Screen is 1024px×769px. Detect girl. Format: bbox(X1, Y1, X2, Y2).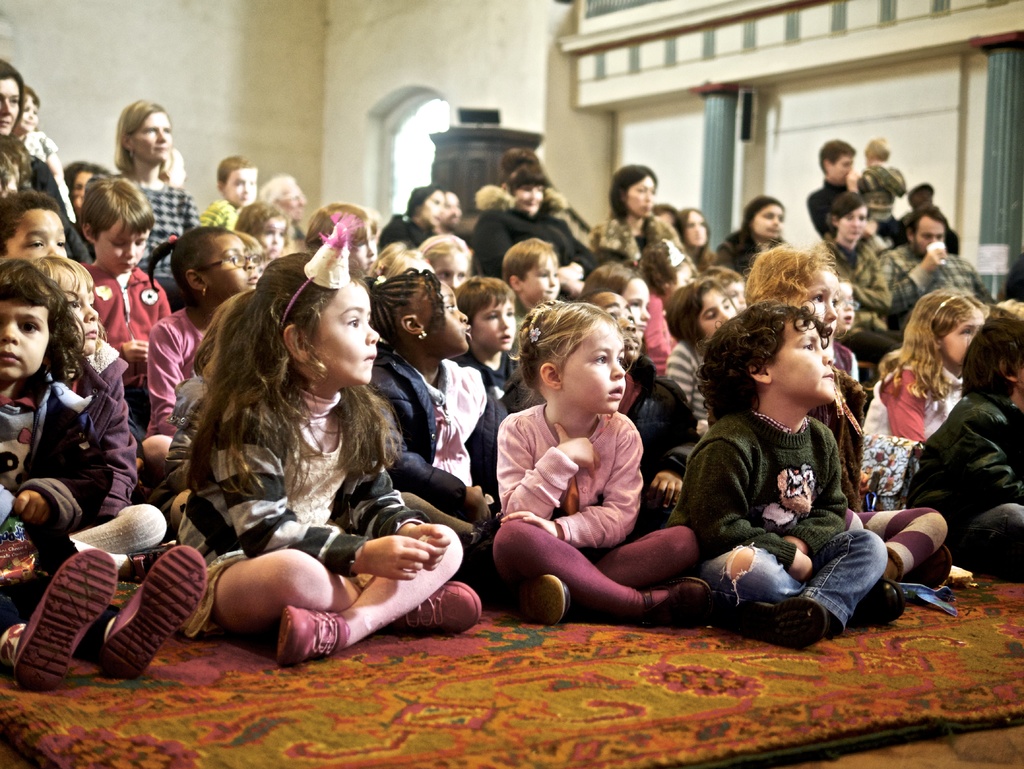
bbox(227, 201, 293, 268).
